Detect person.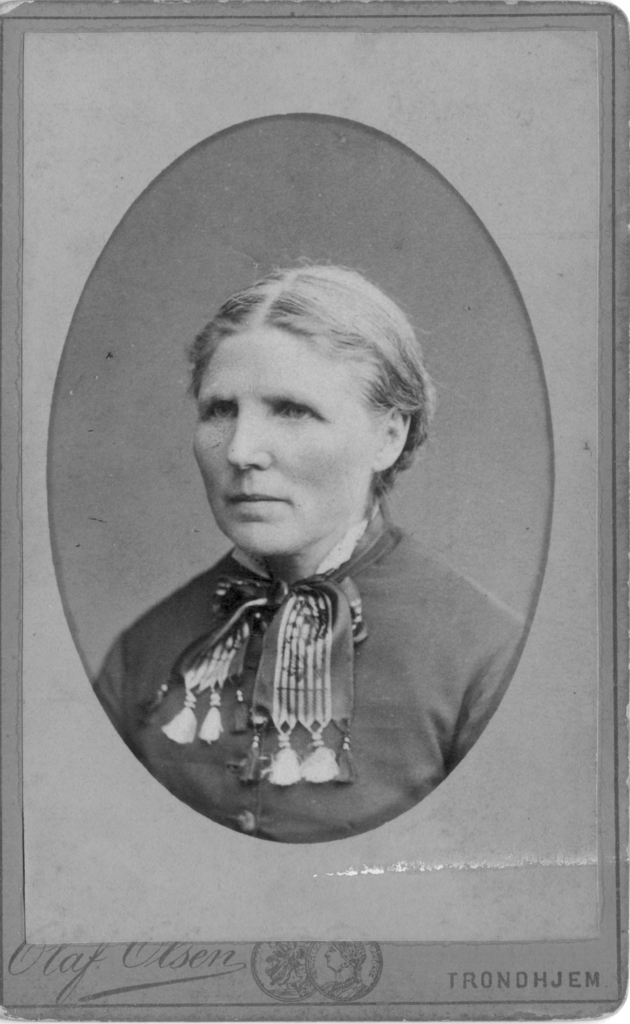
Detected at x1=87, y1=264, x2=529, y2=831.
